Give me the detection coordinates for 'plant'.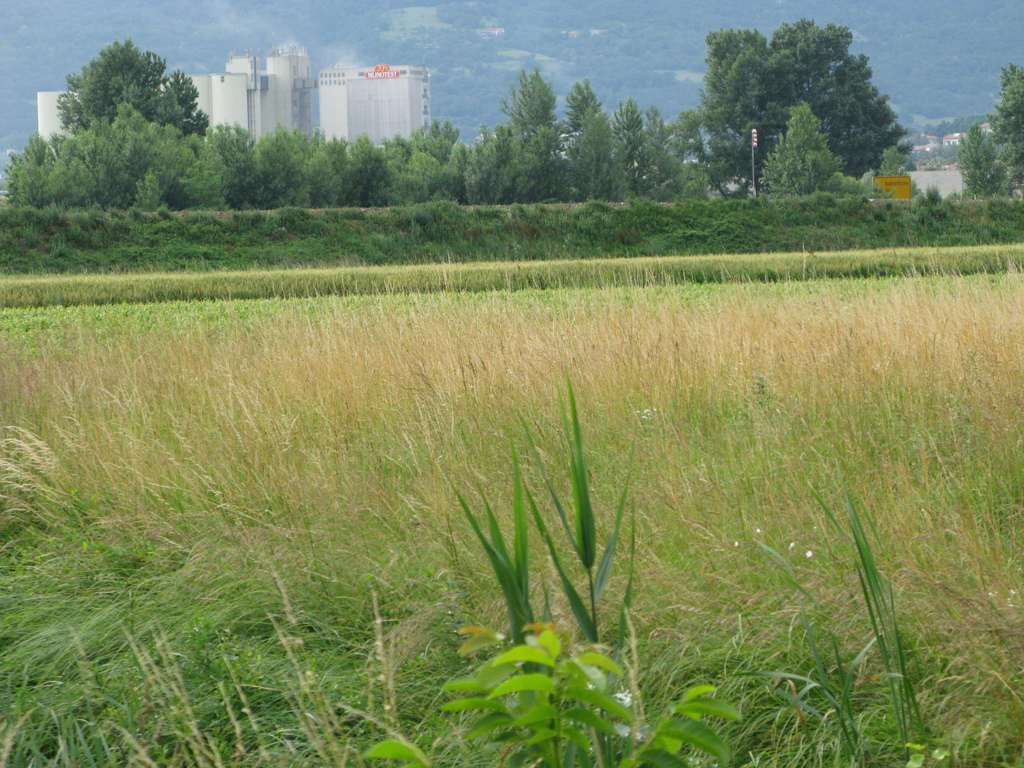
5, 415, 84, 529.
